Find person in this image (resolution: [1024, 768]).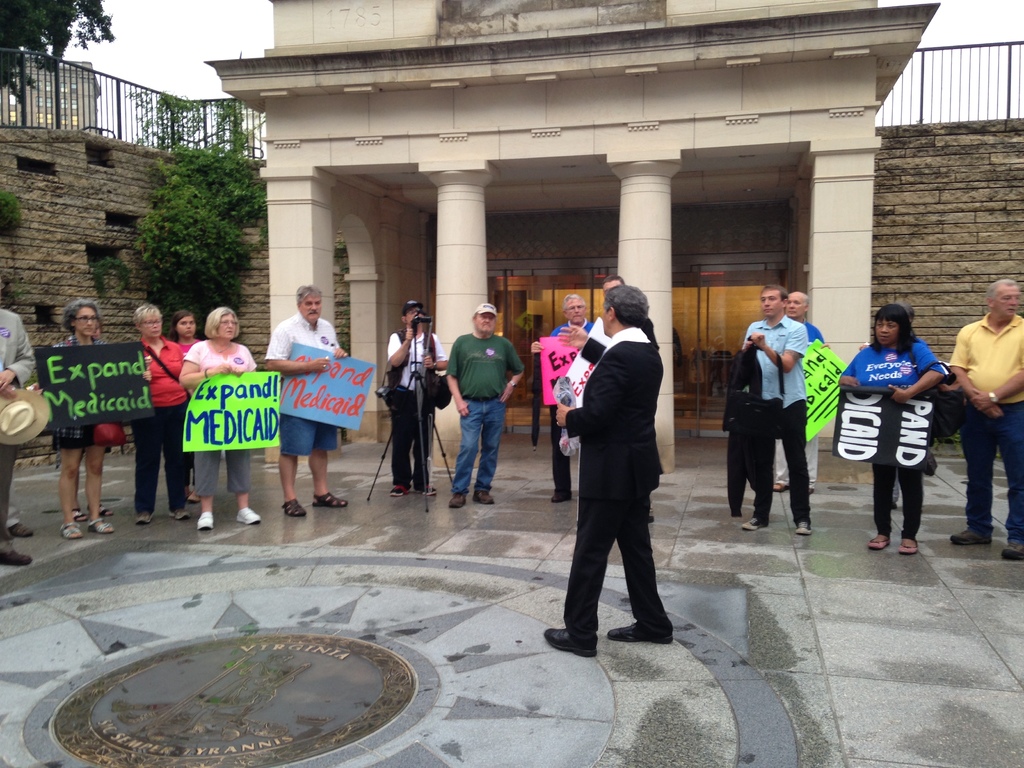
<bbox>263, 286, 351, 518</bbox>.
